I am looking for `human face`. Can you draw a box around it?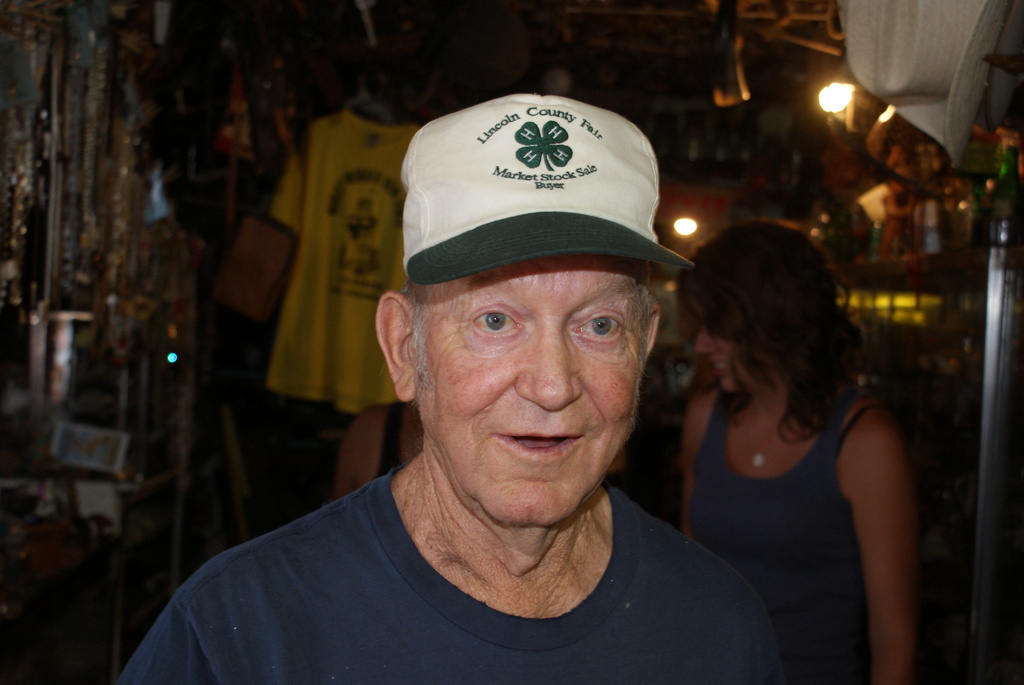
Sure, the bounding box is 692/300/738/389.
